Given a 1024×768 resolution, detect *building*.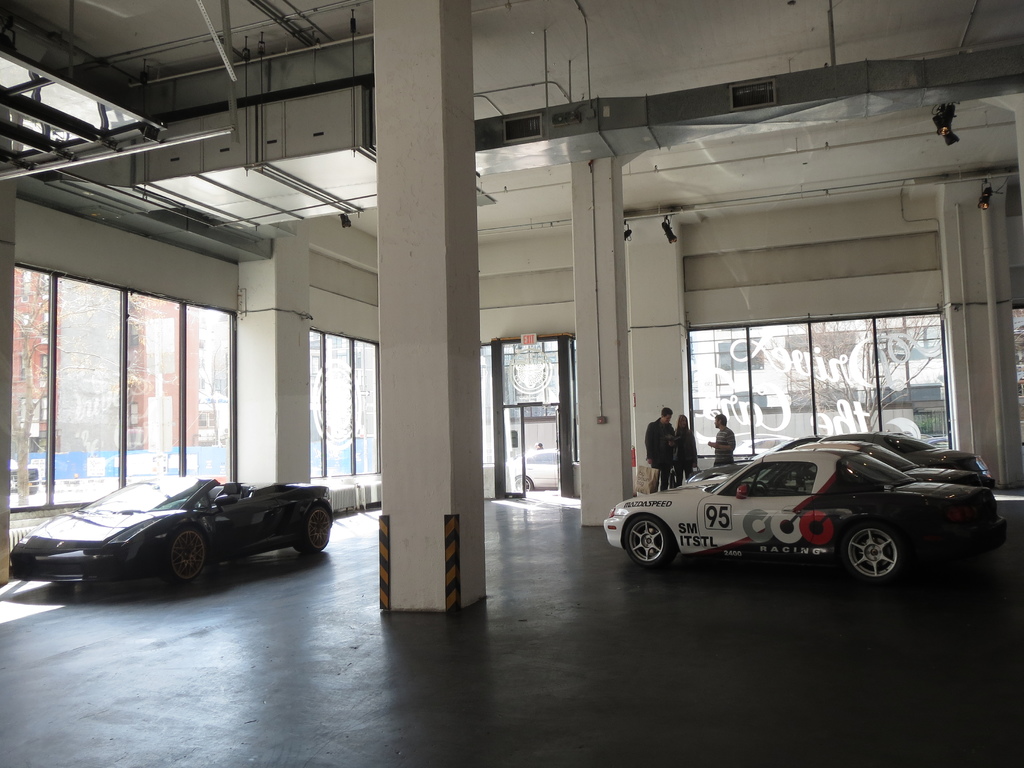
(0,0,1023,767).
